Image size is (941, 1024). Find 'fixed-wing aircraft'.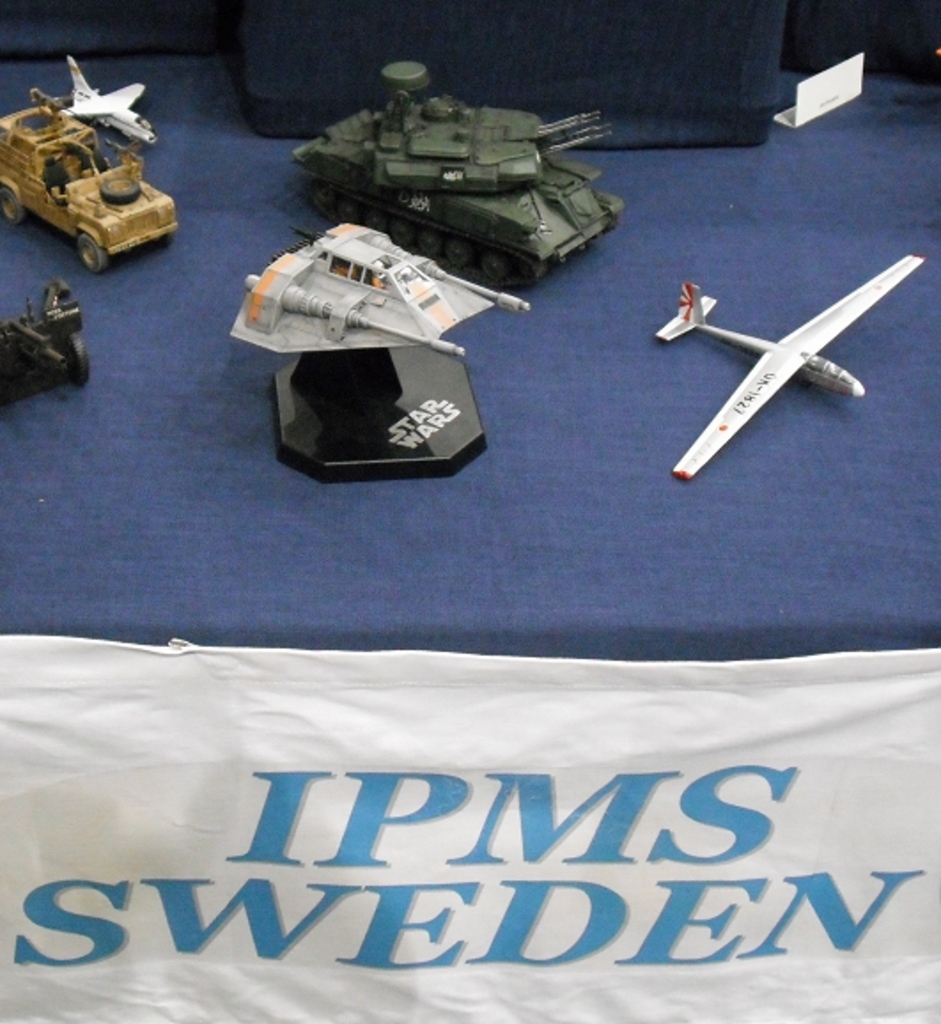
rect(654, 248, 927, 478).
